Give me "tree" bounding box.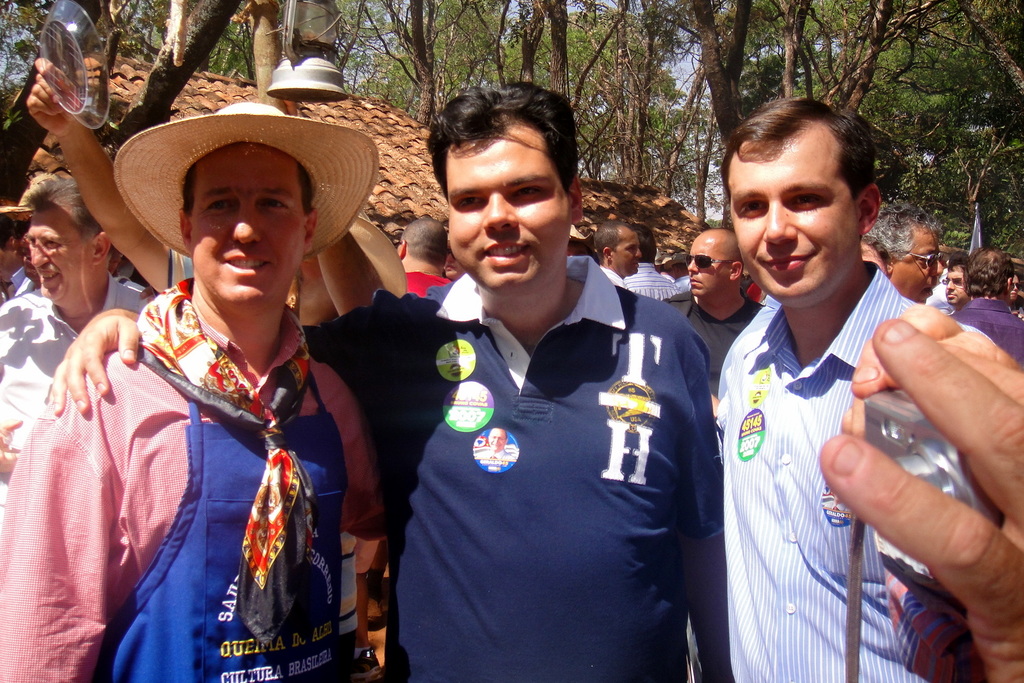
(left=0, top=0, right=346, bottom=239).
